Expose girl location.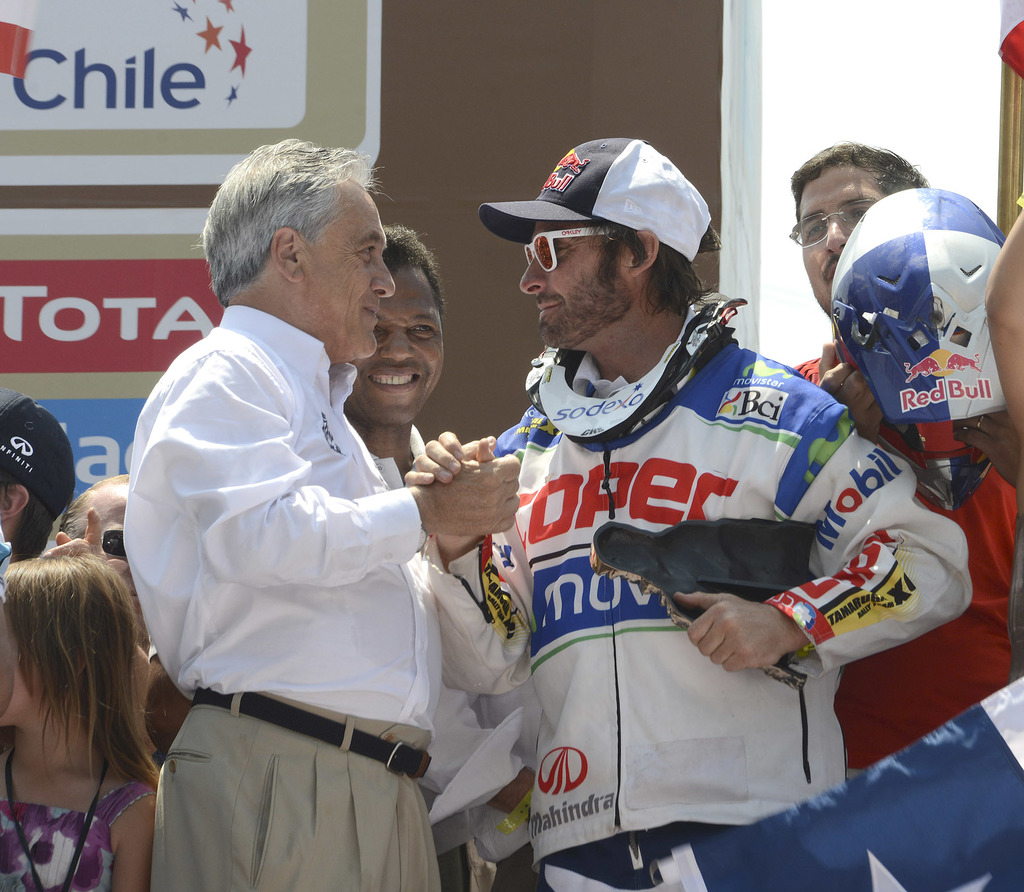
Exposed at box=[0, 551, 159, 891].
